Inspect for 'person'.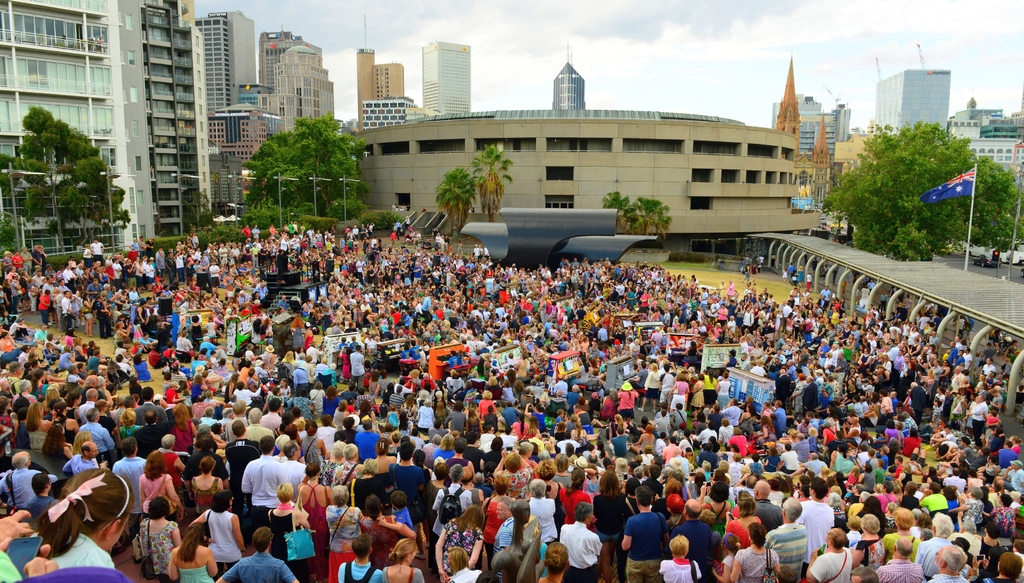
Inspection: box(435, 463, 473, 532).
